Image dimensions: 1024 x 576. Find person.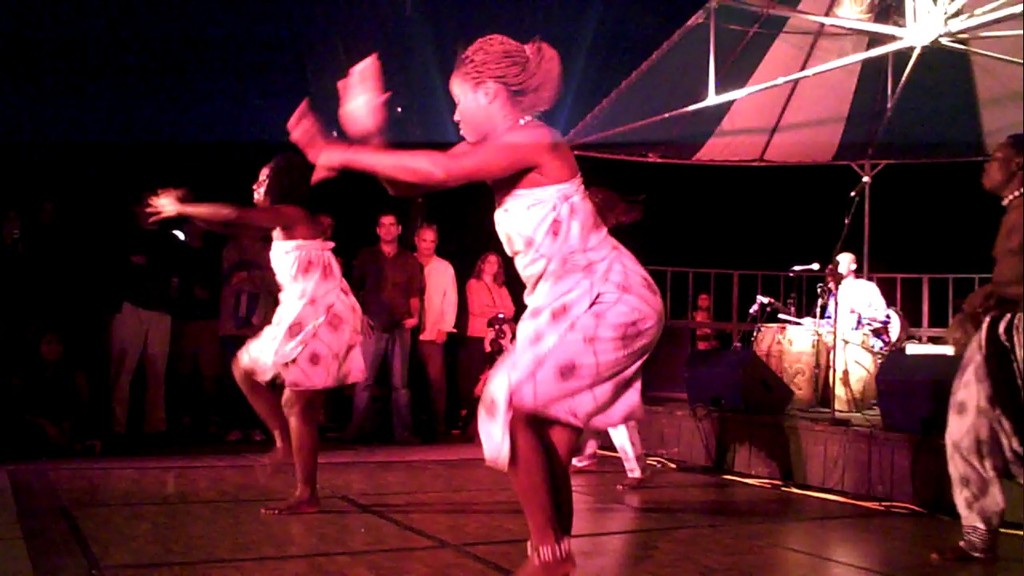
crop(283, 36, 669, 575).
